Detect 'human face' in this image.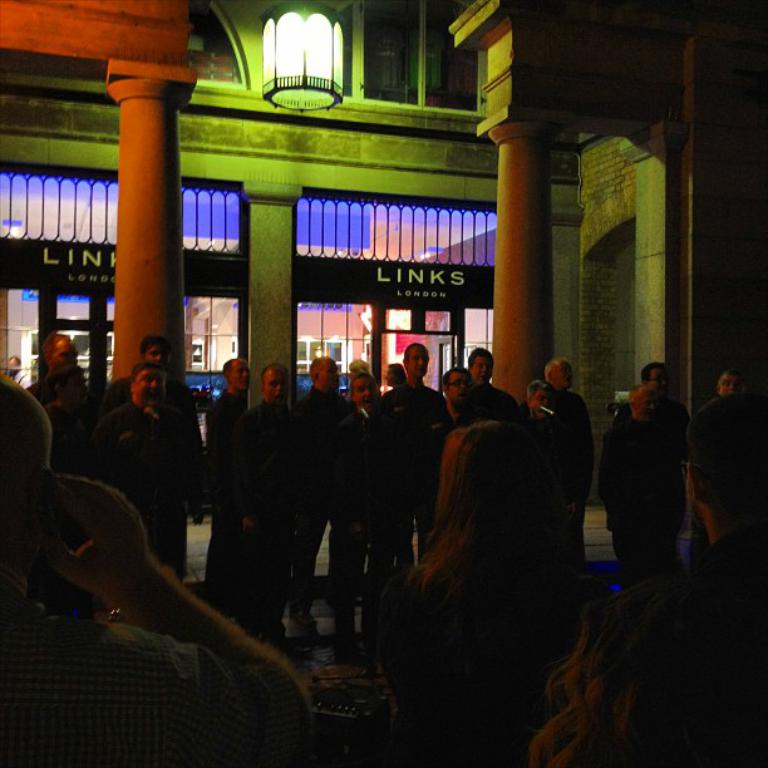
Detection: 718, 373, 737, 392.
